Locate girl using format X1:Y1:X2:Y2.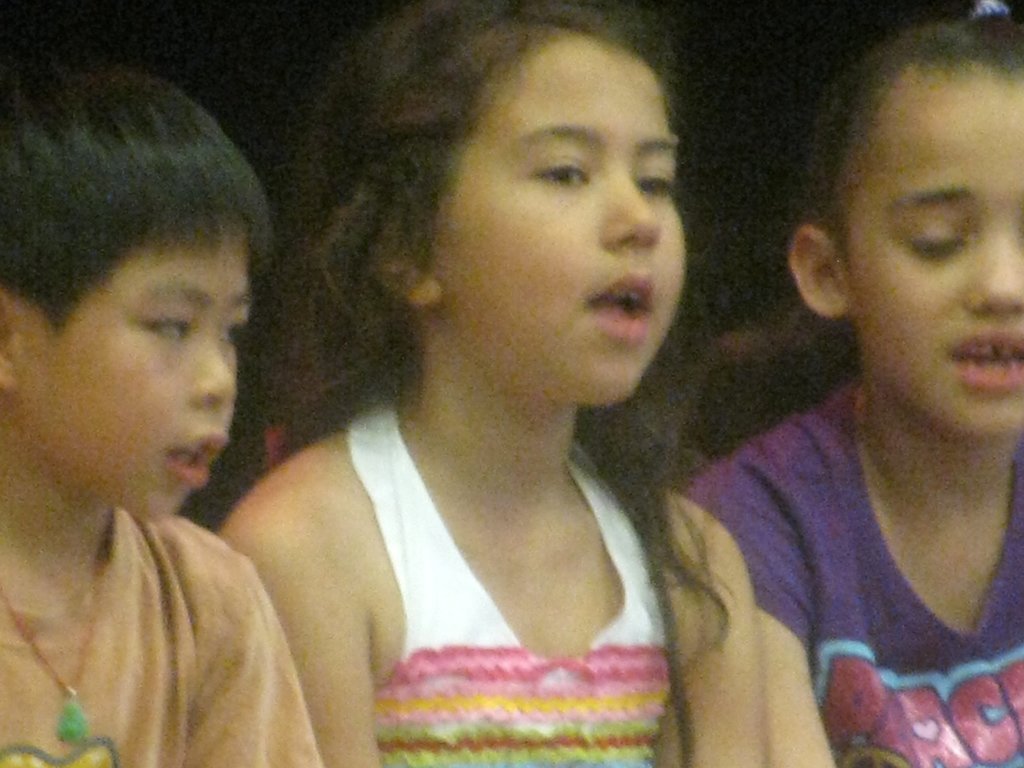
685:0:1023:767.
